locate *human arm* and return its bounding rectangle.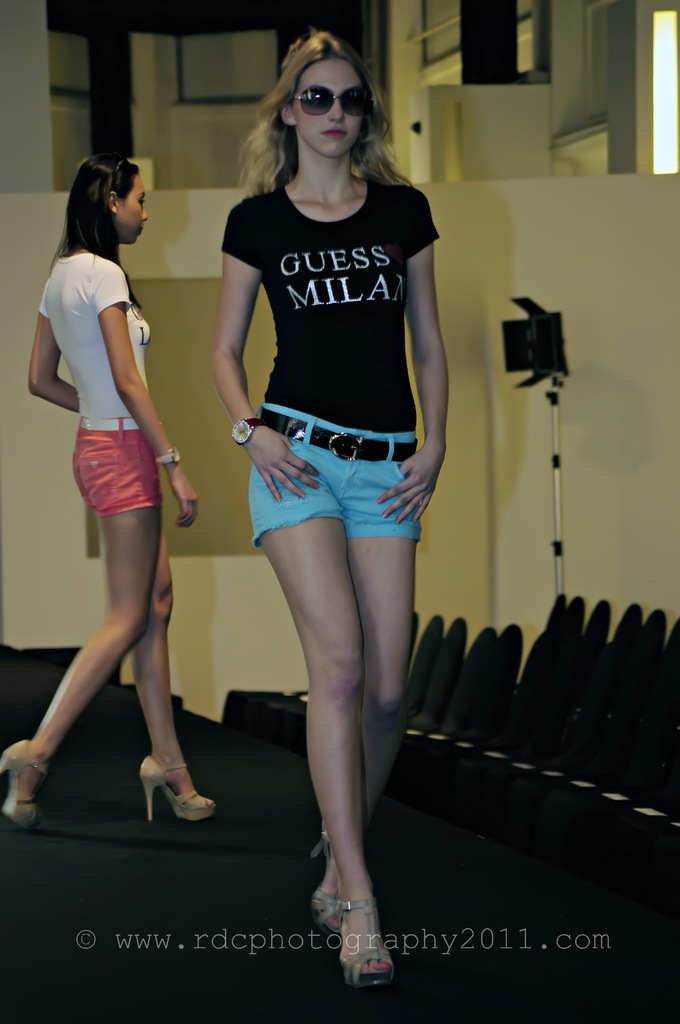
27, 306, 79, 426.
